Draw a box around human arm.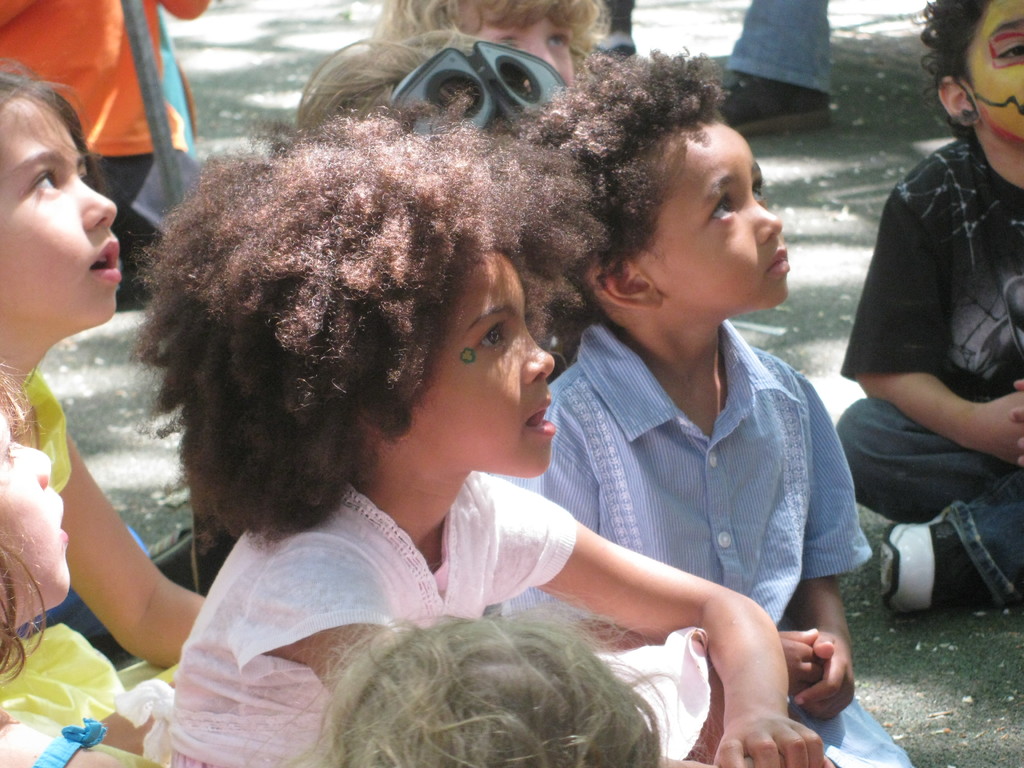
rect(472, 467, 832, 767).
